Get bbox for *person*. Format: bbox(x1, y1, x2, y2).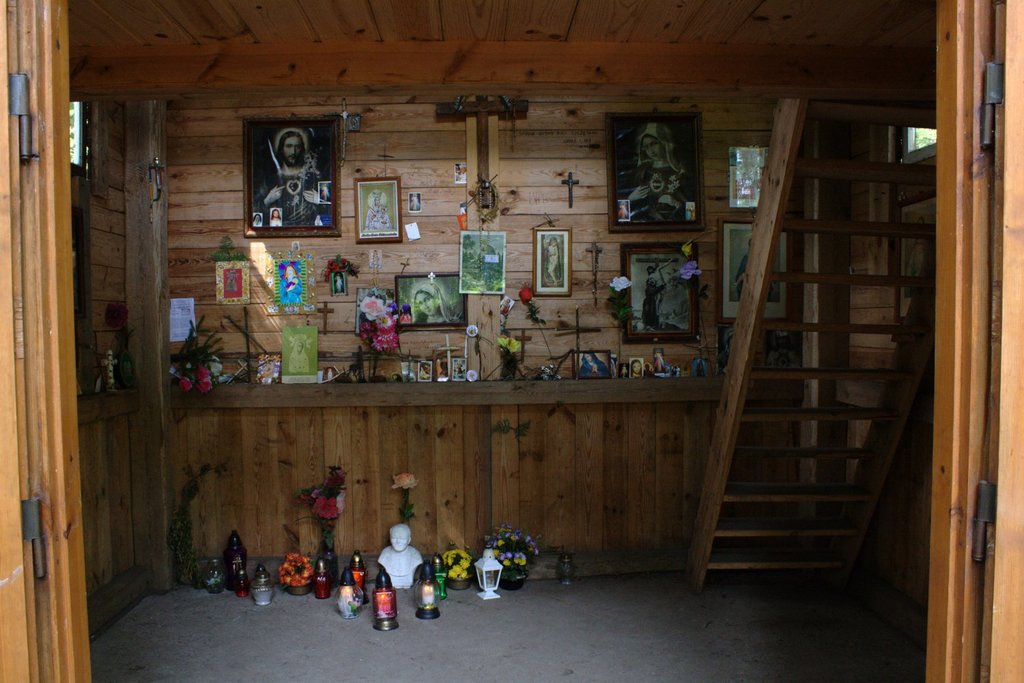
bbox(321, 185, 330, 197).
